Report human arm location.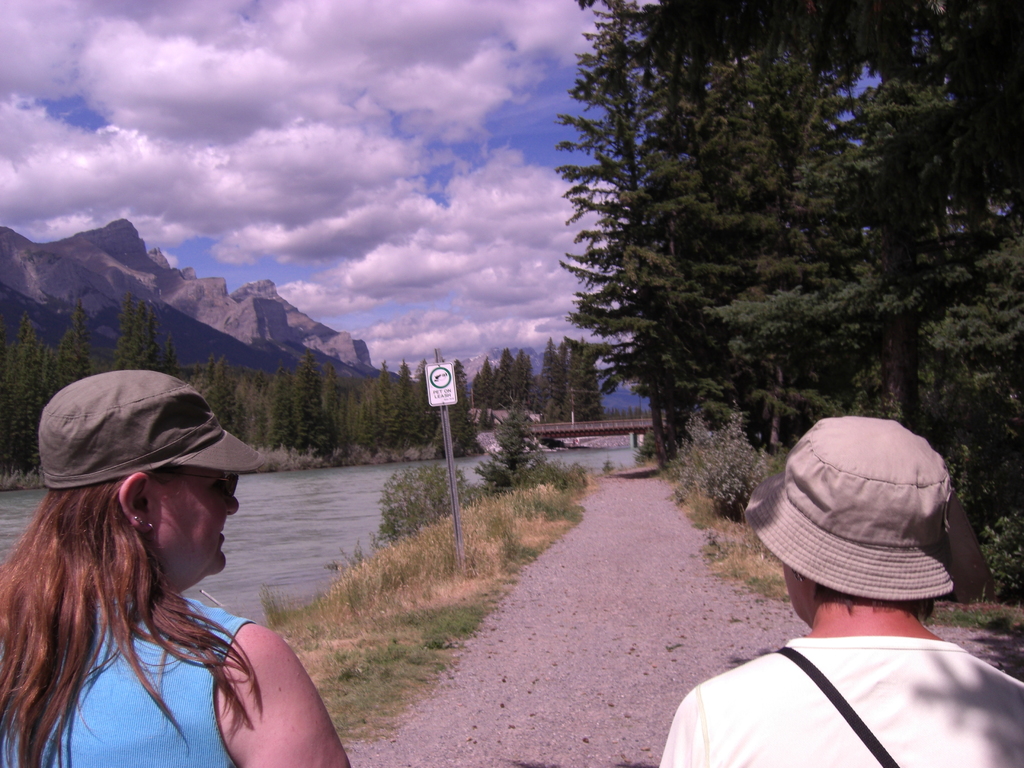
Report: box=[653, 675, 726, 767].
